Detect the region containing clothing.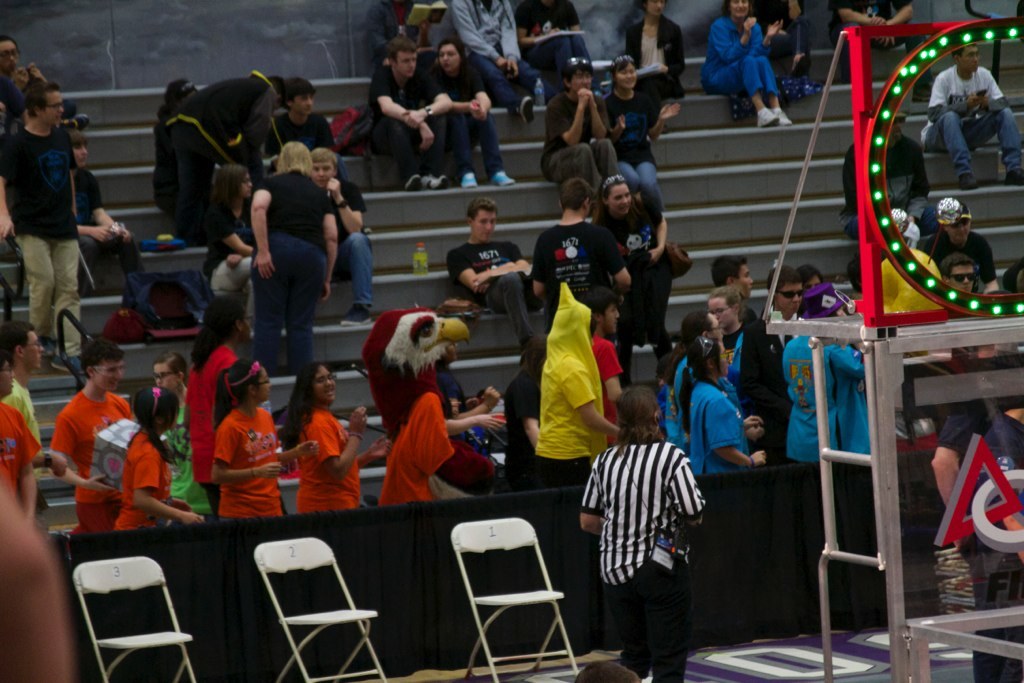
box=[598, 90, 661, 197].
